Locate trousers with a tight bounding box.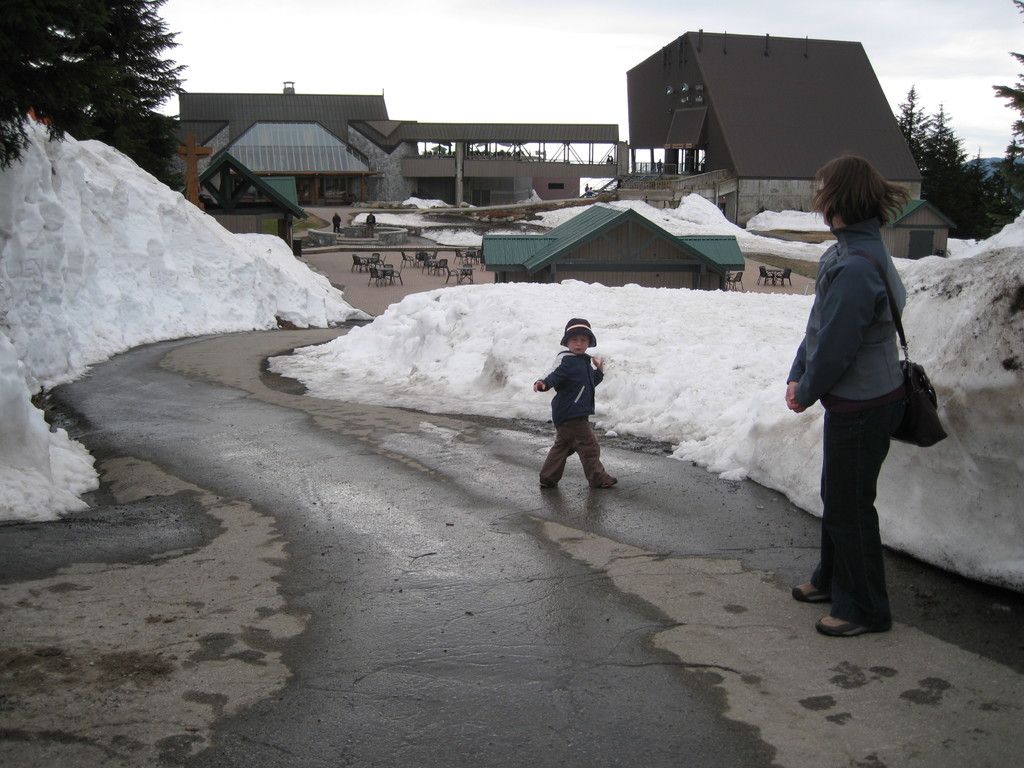
select_region(803, 361, 909, 597).
